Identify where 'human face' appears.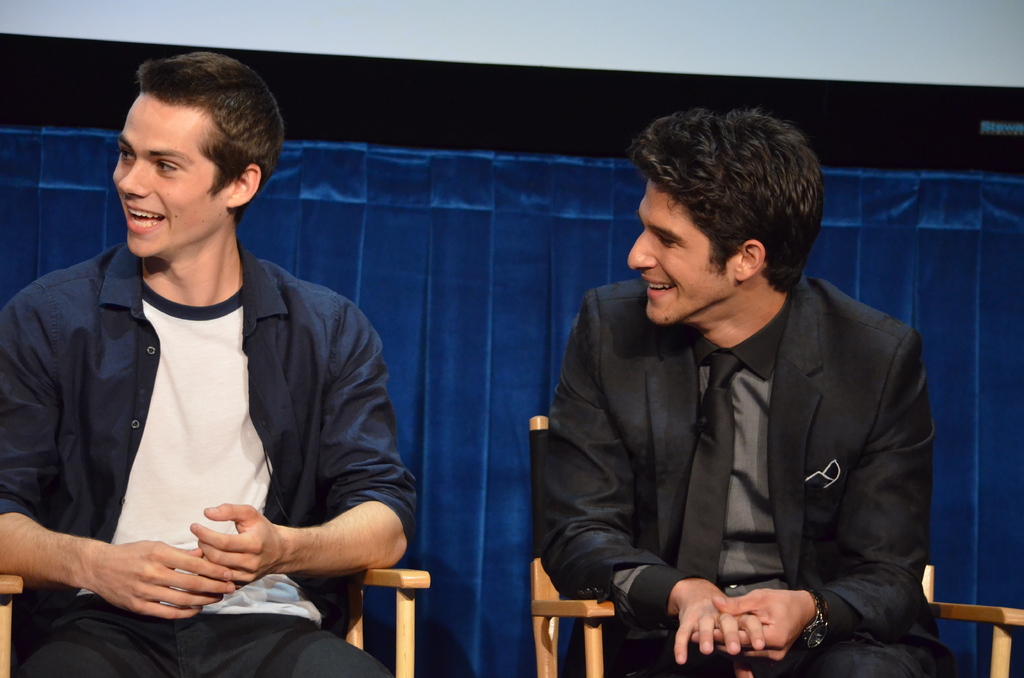
Appears at select_region(110, 102, 214, 261).
